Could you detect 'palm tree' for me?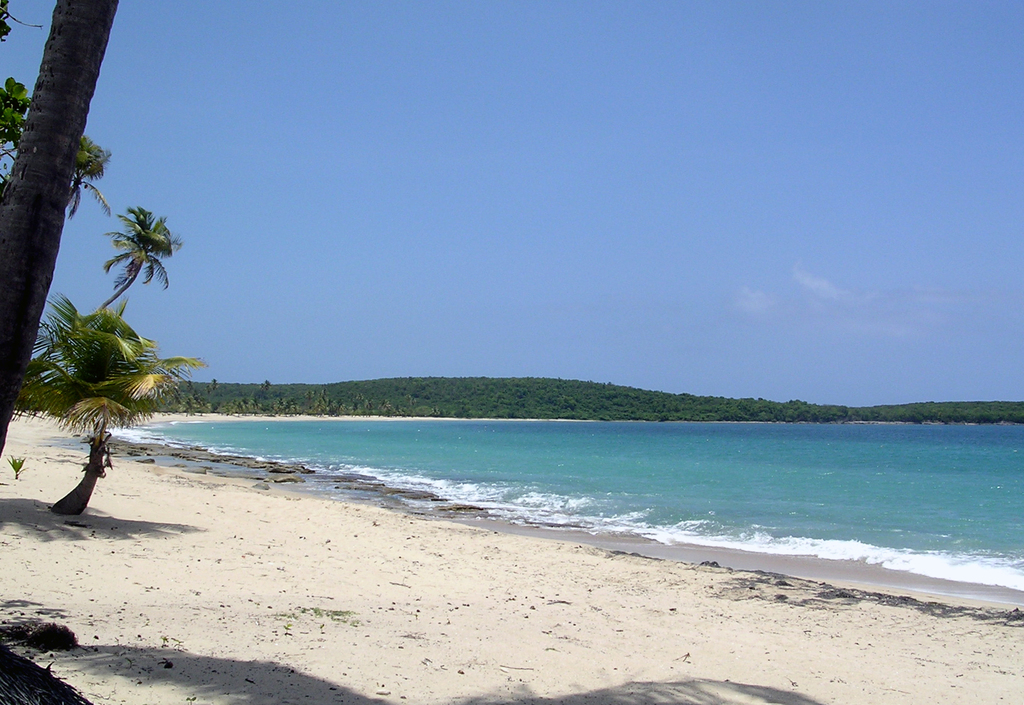
Detection result: x1=117 y1=204 x2=186 y2=295.
